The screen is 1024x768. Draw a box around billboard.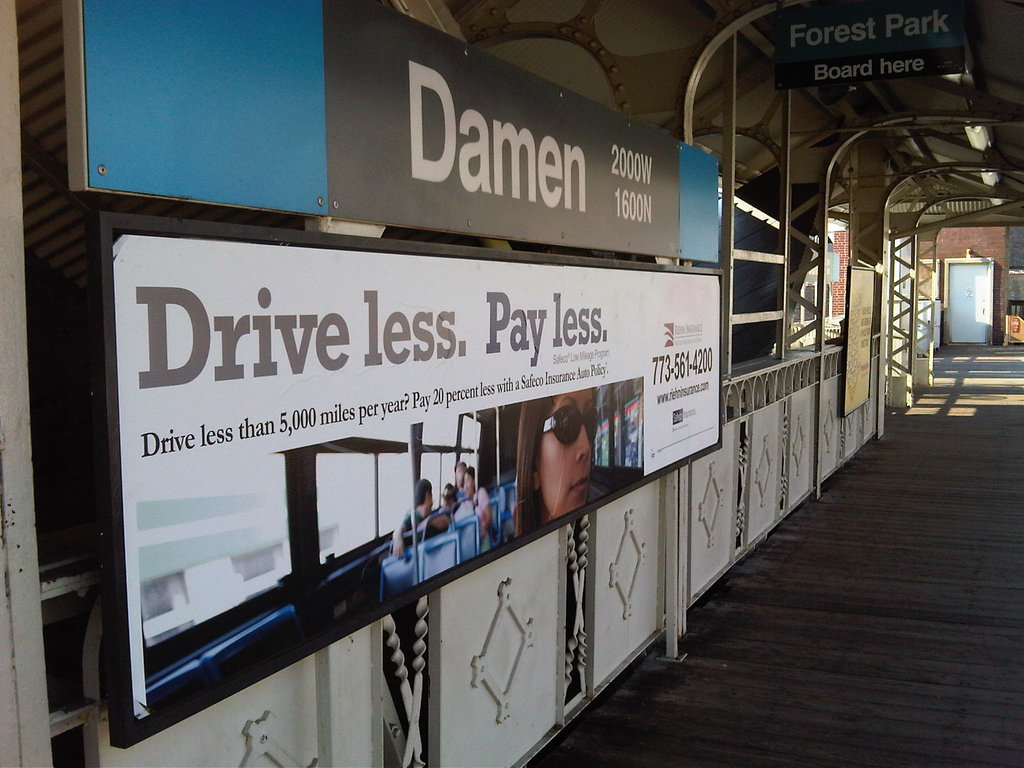
<box>68,0,720,260</box>.
